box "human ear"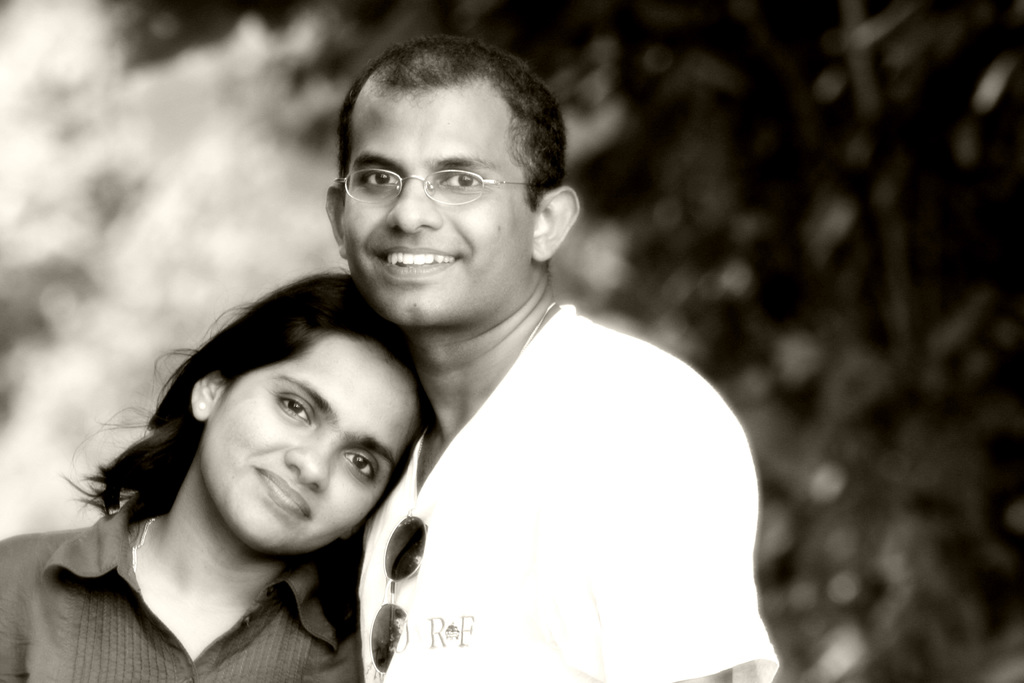
328 184 345 259
